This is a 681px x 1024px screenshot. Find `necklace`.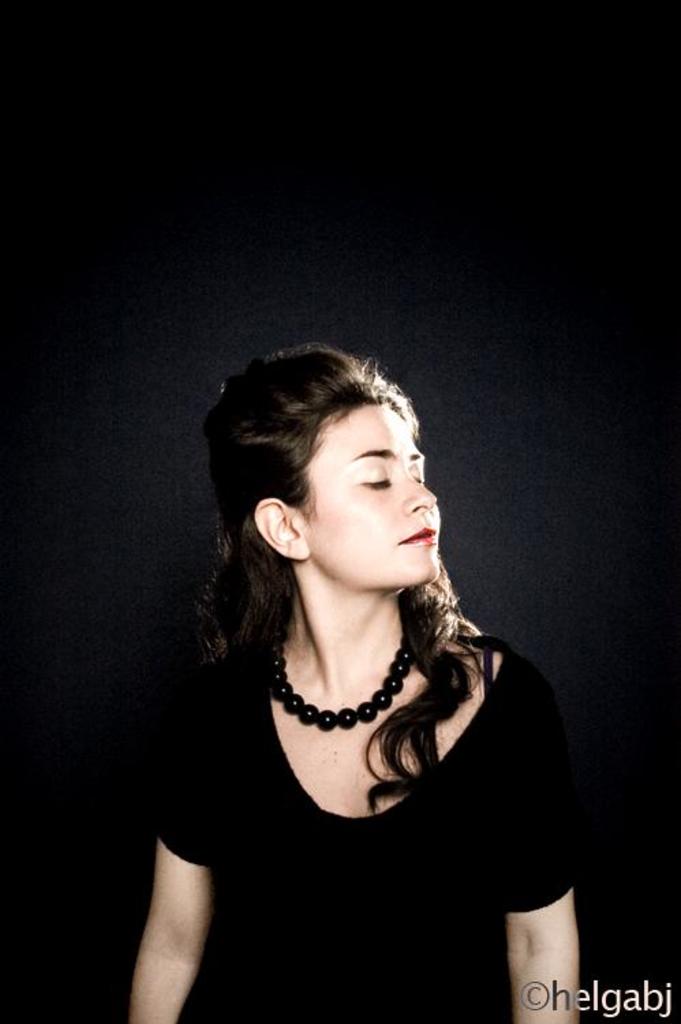
Bounding box: select_region(273, 639, 411, 735).
